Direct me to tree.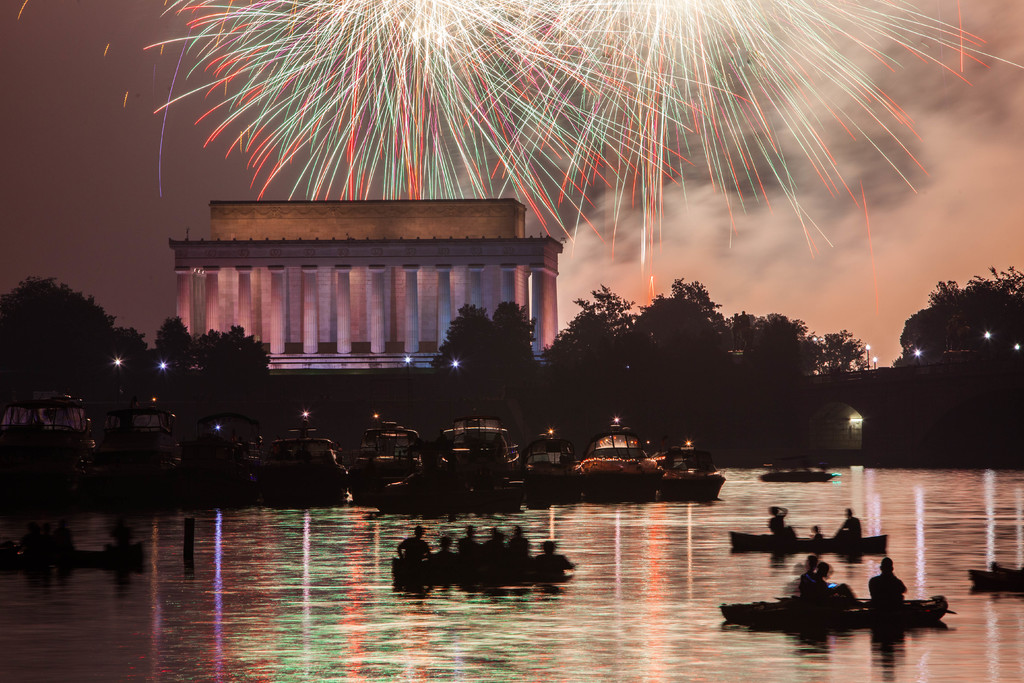
Direction: select_region(3, 286, 100, 375).
